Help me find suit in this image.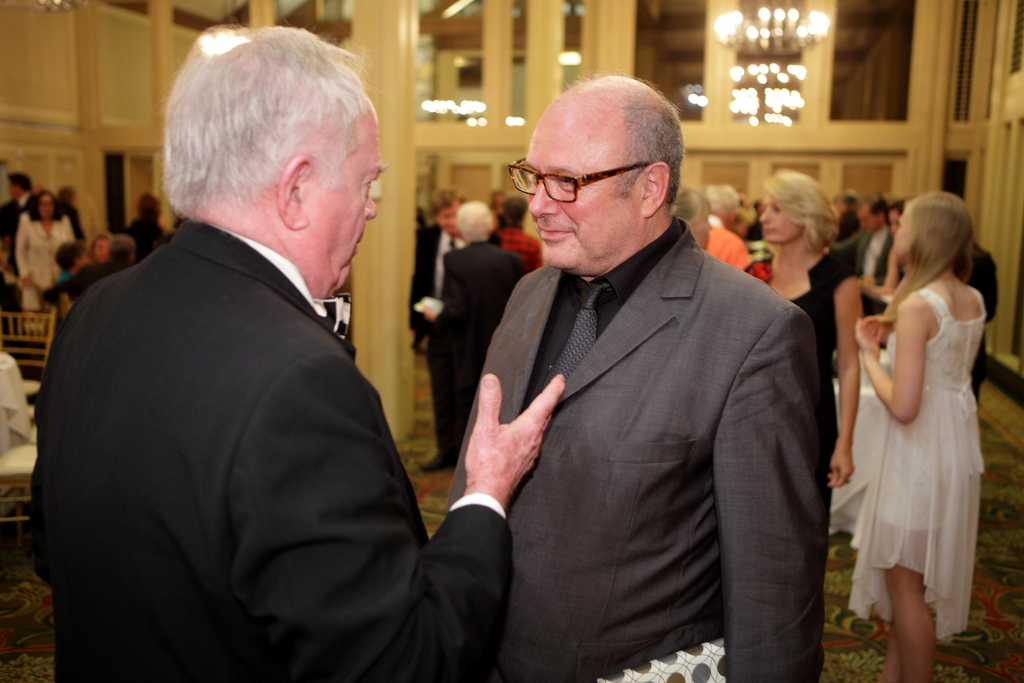
Found it: l=829, t=227, r=896, b=287.
